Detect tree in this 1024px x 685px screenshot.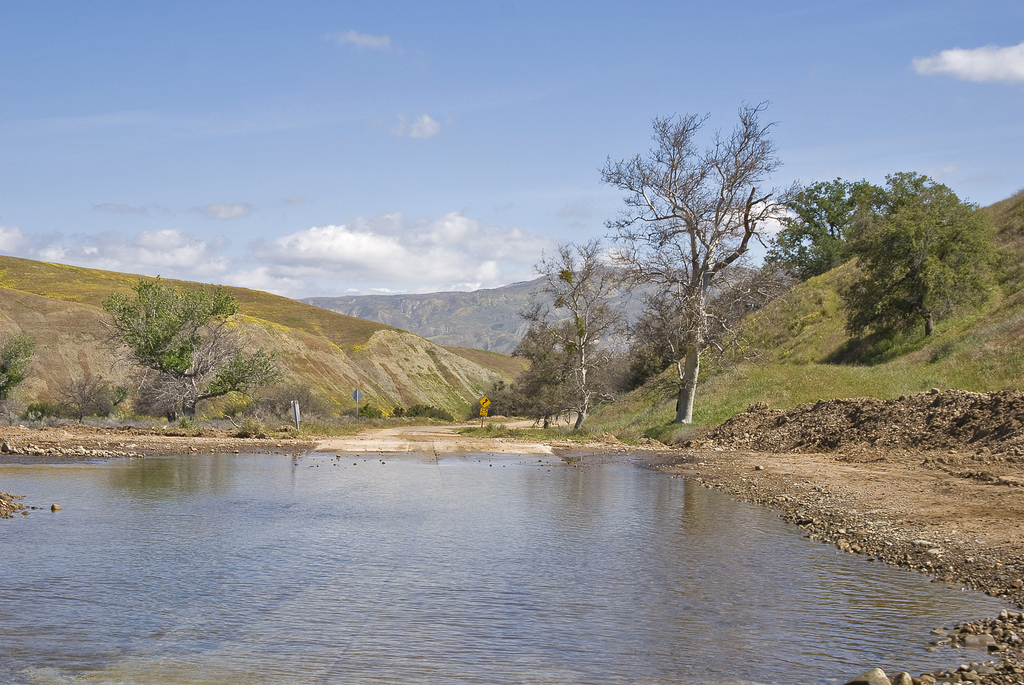
Detection: <bbox>0, 331, 39, 428</bbox>.
